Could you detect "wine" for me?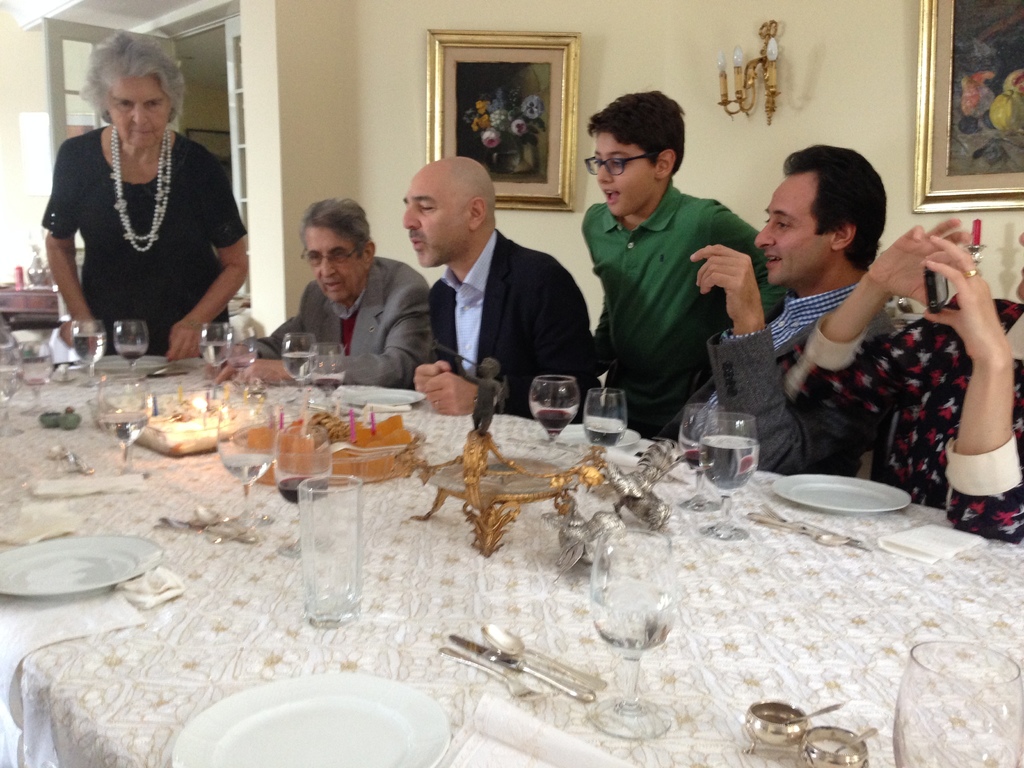
Detection result: select_region(72, 330, 104, 366).
